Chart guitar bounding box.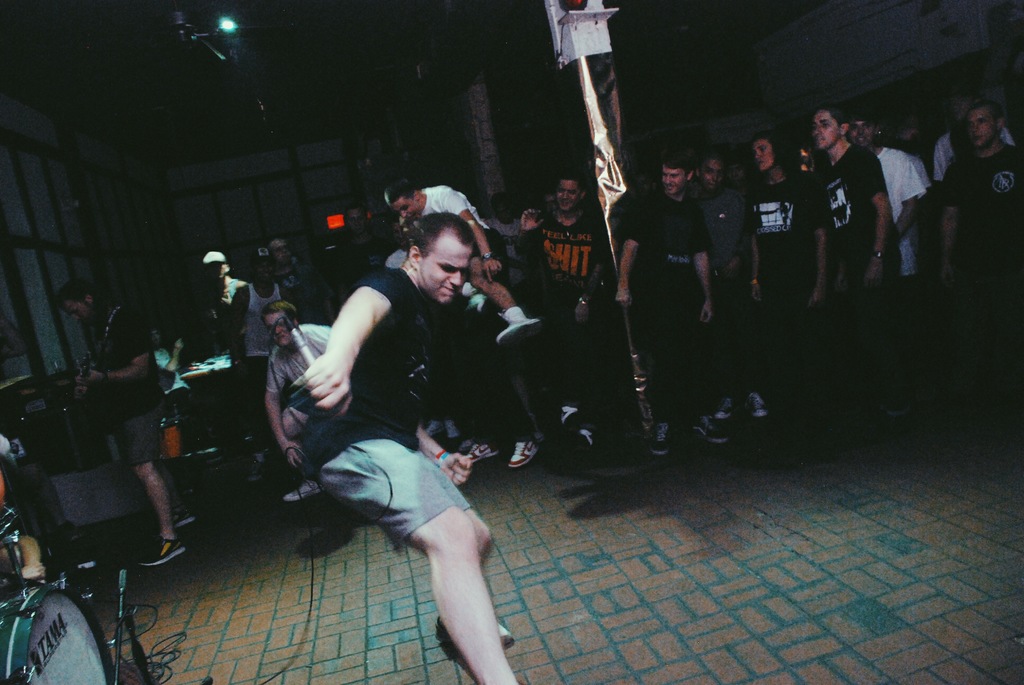
Charted: 62:340:103:403.
